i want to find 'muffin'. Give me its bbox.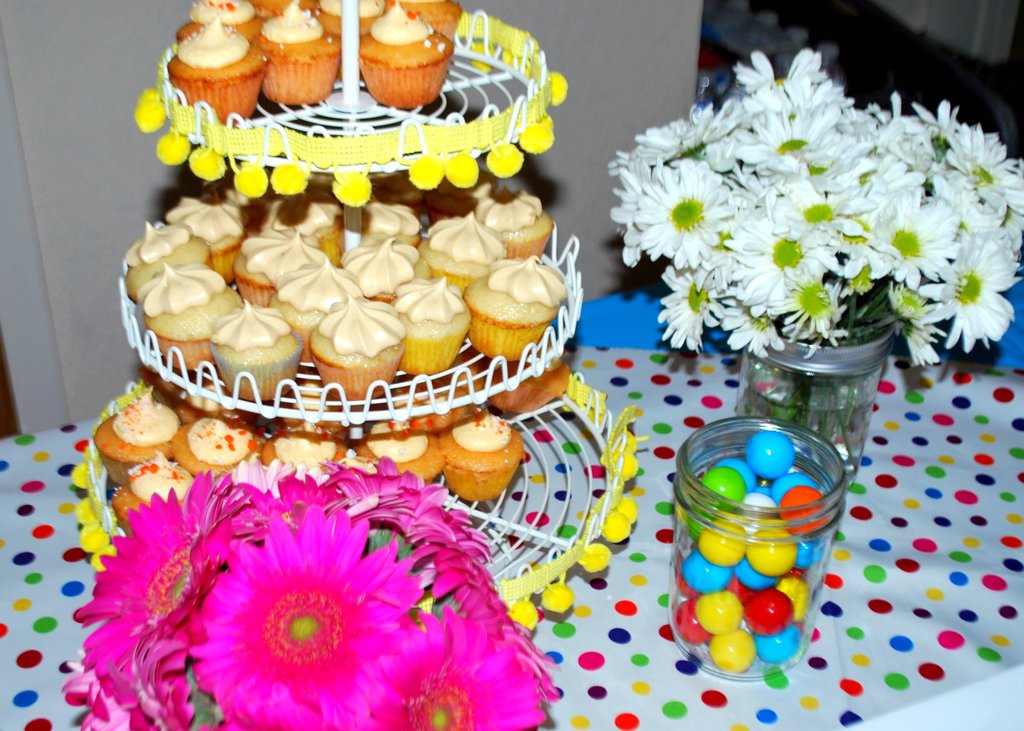
(250,0,344,105).
